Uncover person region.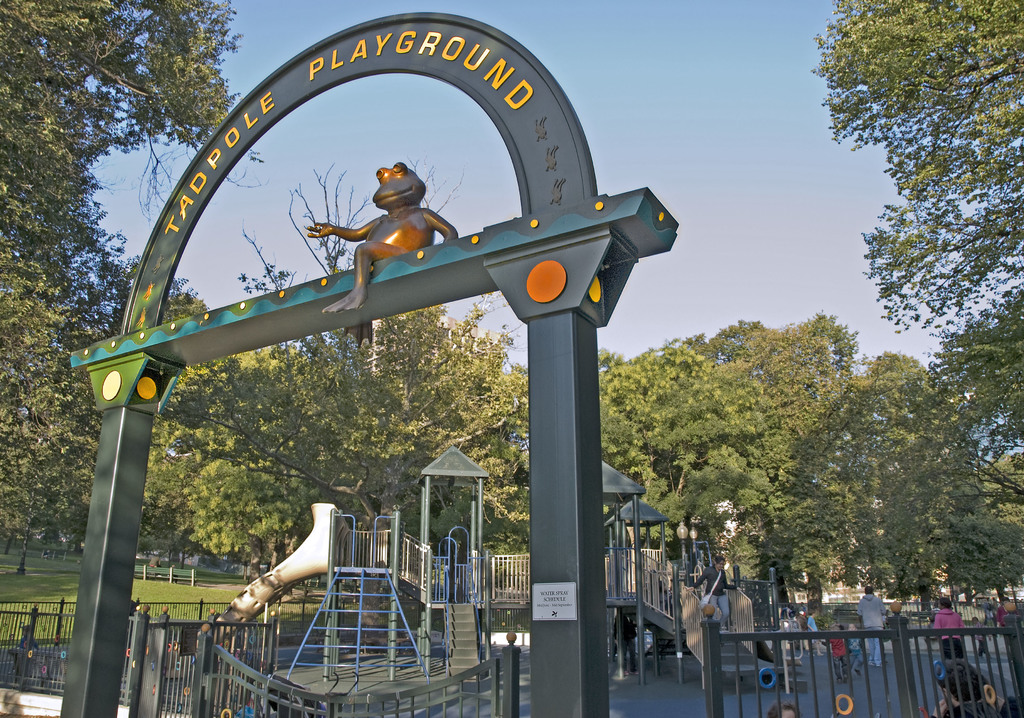
Uncovered: (696,559,739,625).
